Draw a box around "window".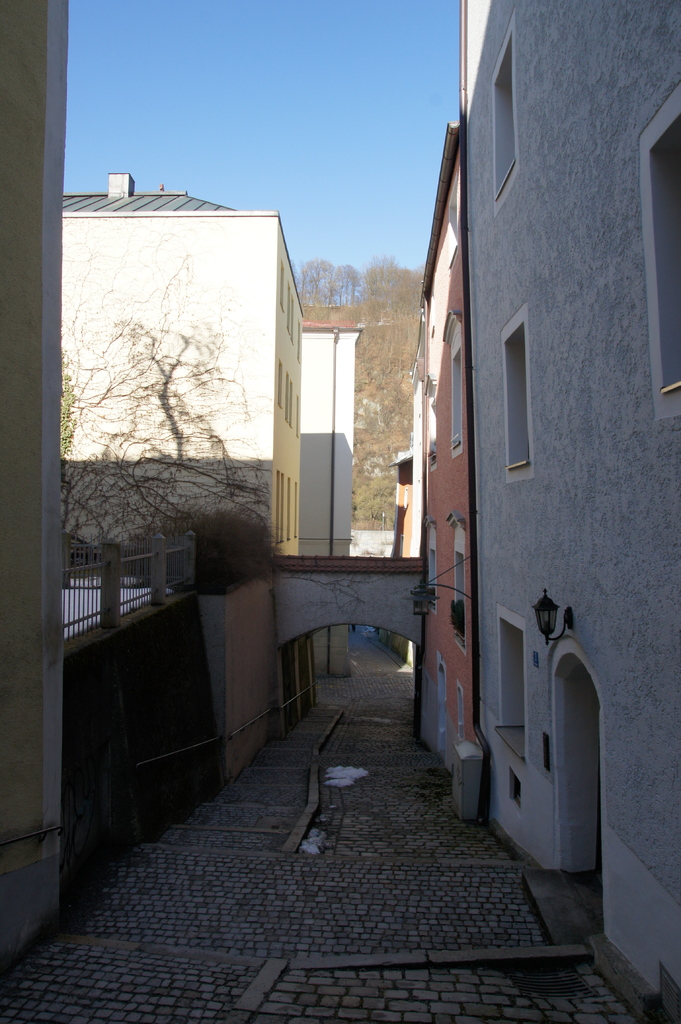
(left=441, top=511, right=467, bottom=655).
